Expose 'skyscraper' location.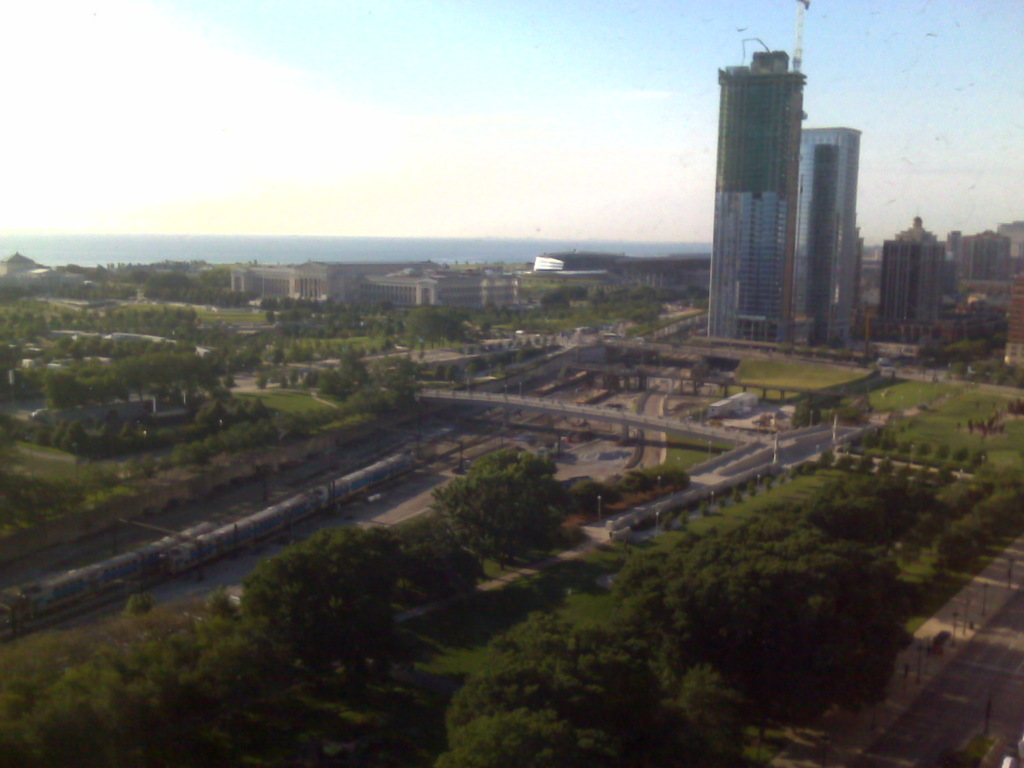
Exposed at 797/126/852/348.
